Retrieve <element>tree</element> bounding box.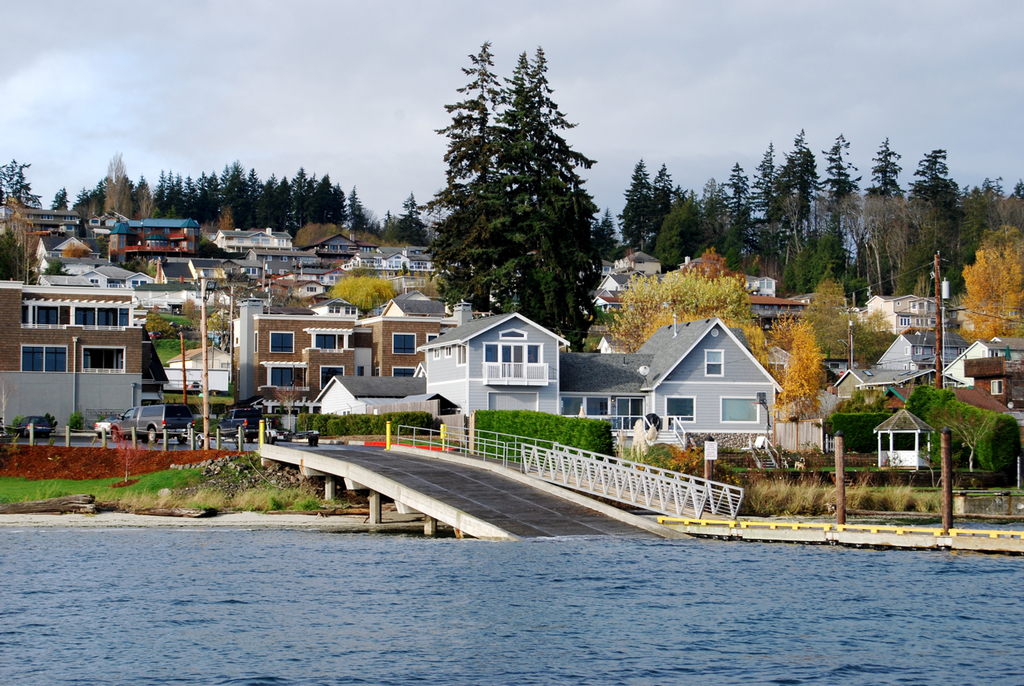
Bounding box: <region>78, 146, 354, 231</region>.
